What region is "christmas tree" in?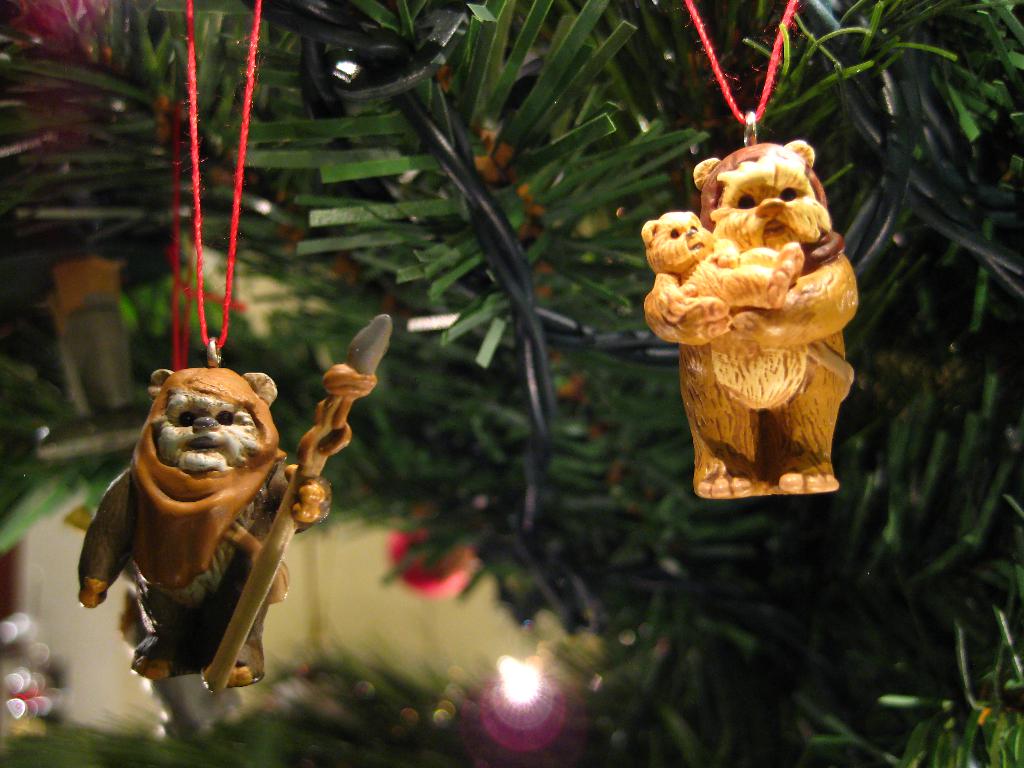
6/0/1023/767.
